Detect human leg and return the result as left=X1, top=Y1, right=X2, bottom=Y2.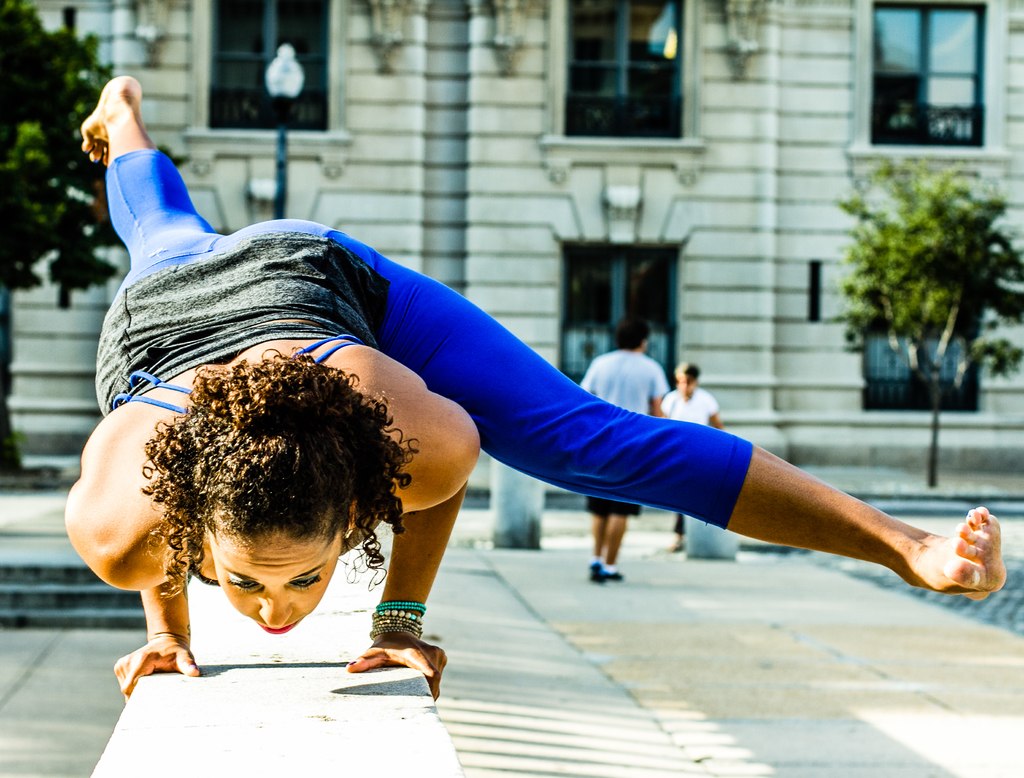
left=584, top=508, right=630, bottom=585.
